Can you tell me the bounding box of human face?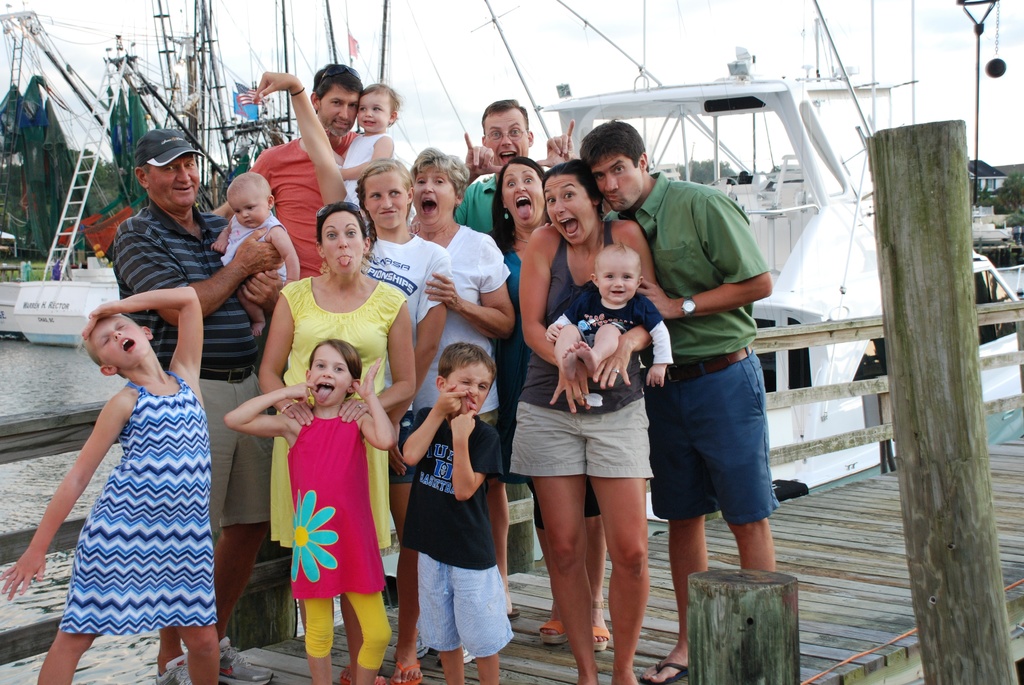
(left=406, top=157, right=458, bottom=228).
